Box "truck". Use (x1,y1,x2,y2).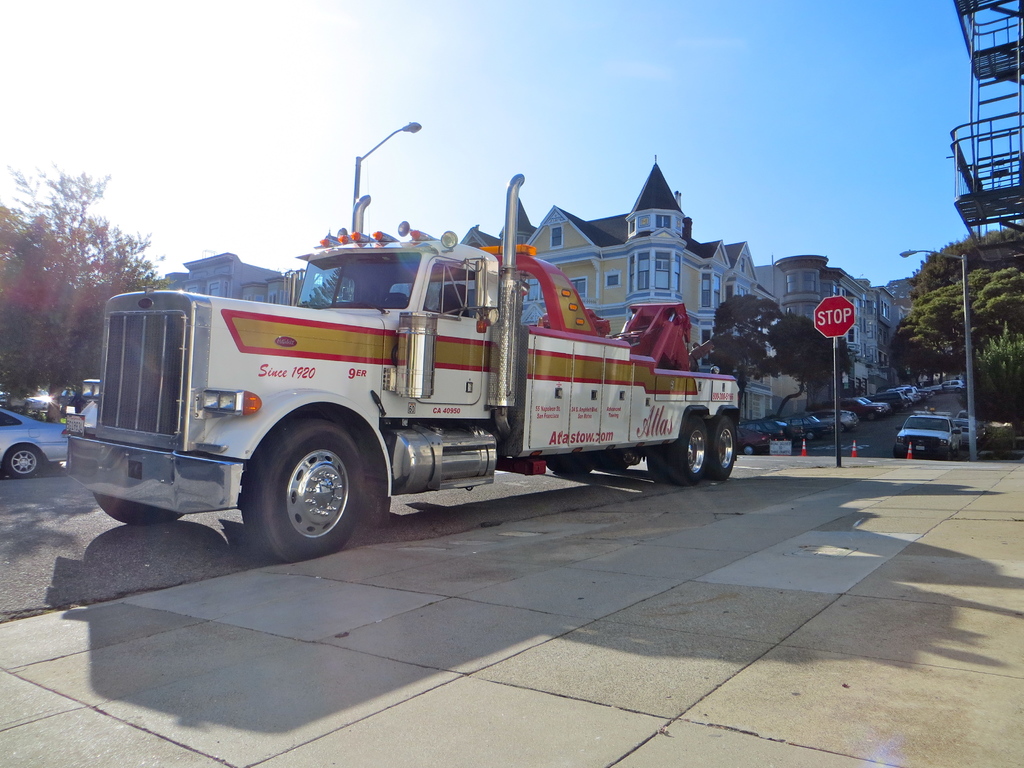
(954,408,989,443).
